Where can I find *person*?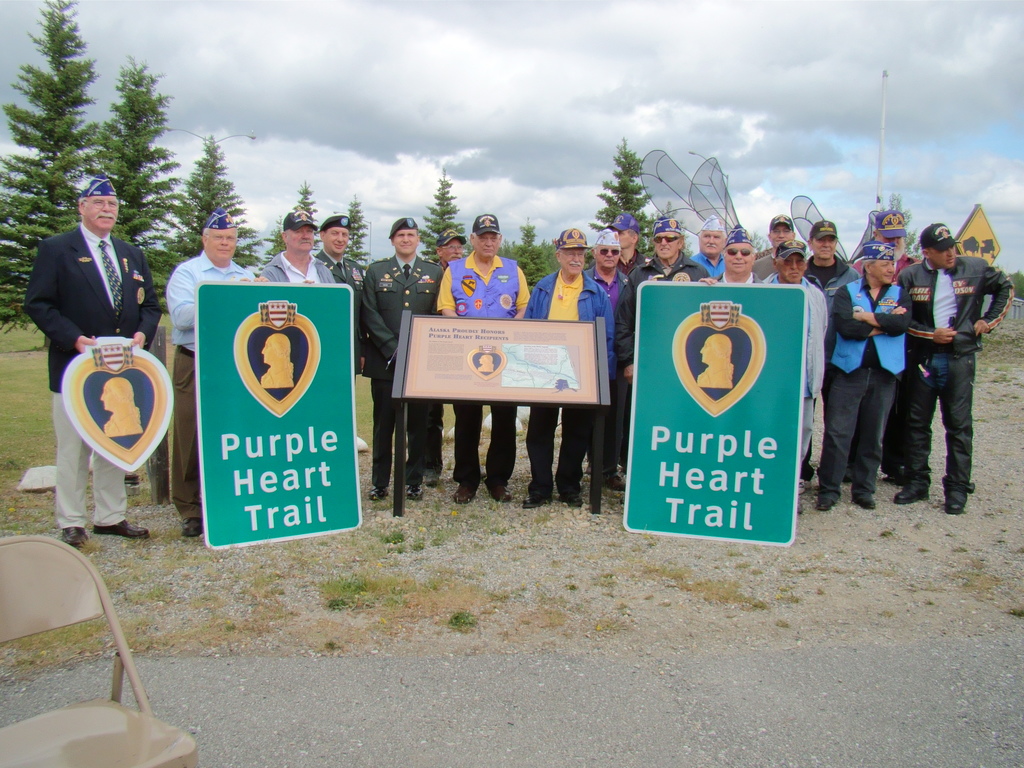
You can find it at box=[399, 214, 533, 502].
